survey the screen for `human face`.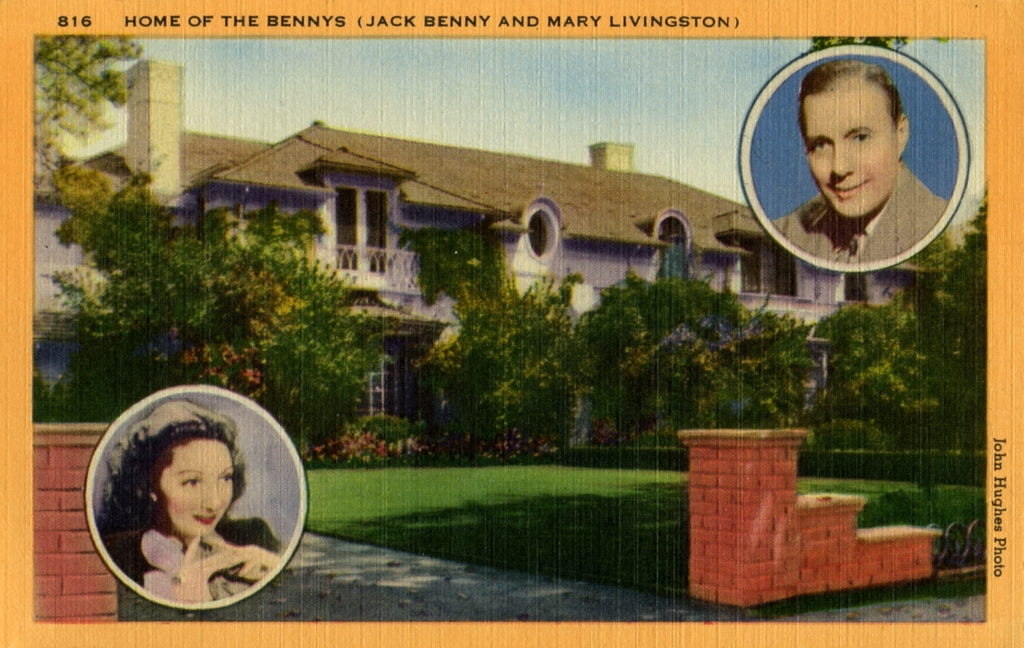
Survey found: 152,435,234,539.
